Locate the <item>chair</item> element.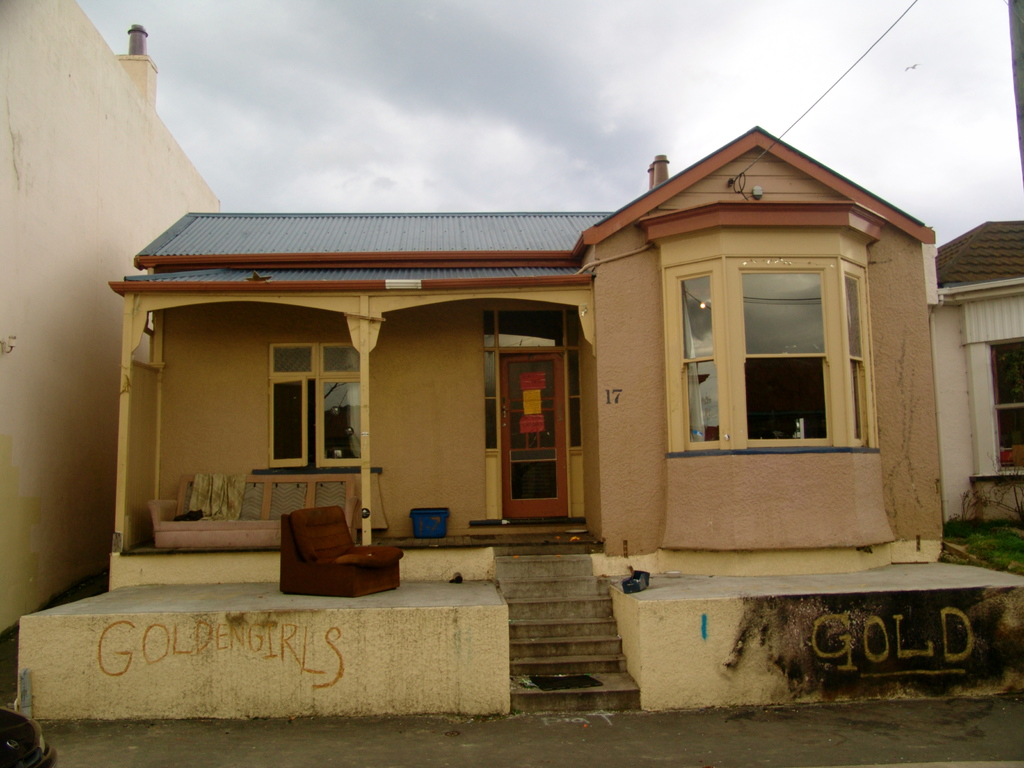
Element bbox: bbox=(275, 499, 408, 596).
